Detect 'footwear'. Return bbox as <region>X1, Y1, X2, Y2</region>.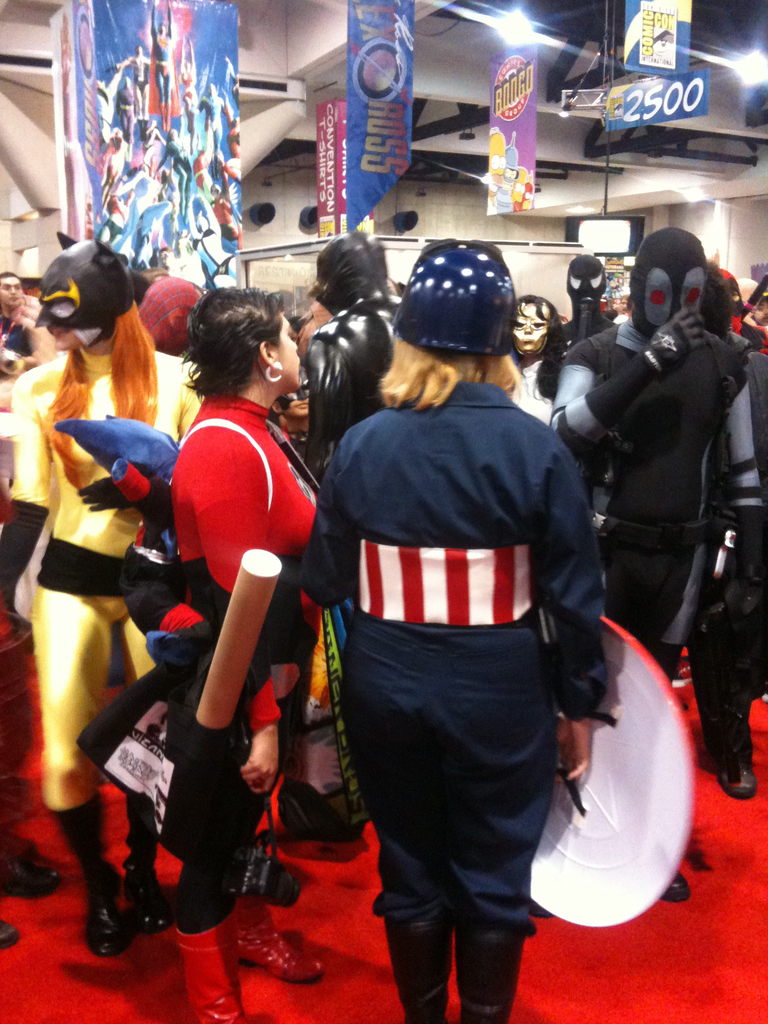
<region>1, 918, 22, 949</region>.
